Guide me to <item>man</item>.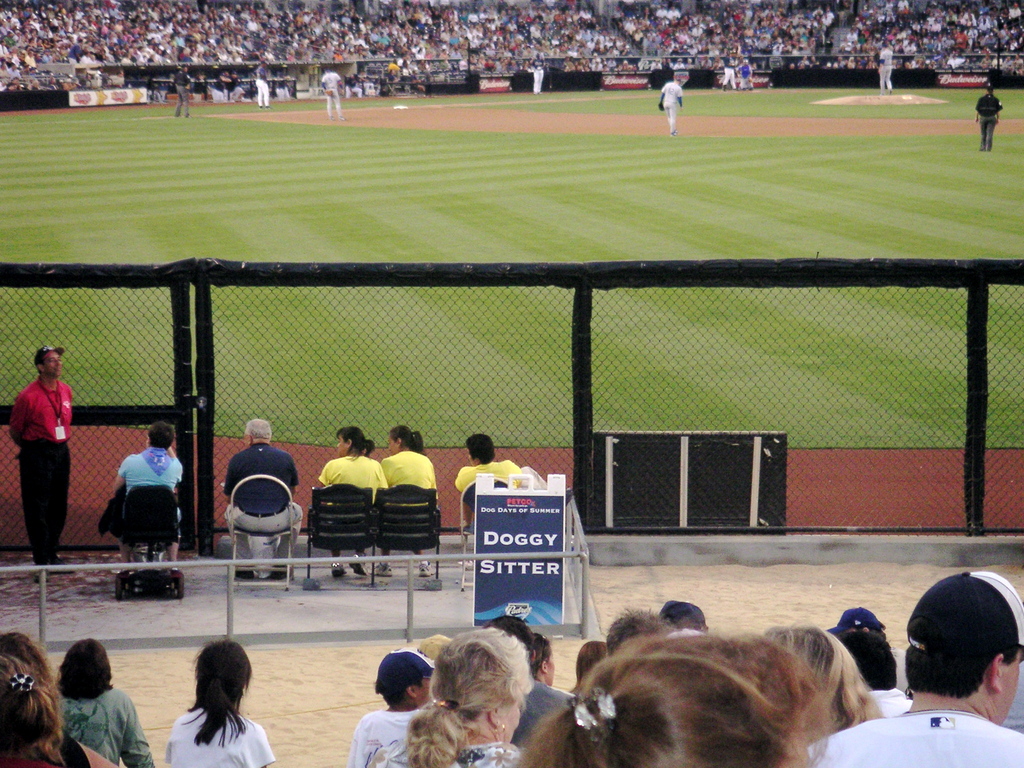
Guidance: (344, 647, 437, 767).
